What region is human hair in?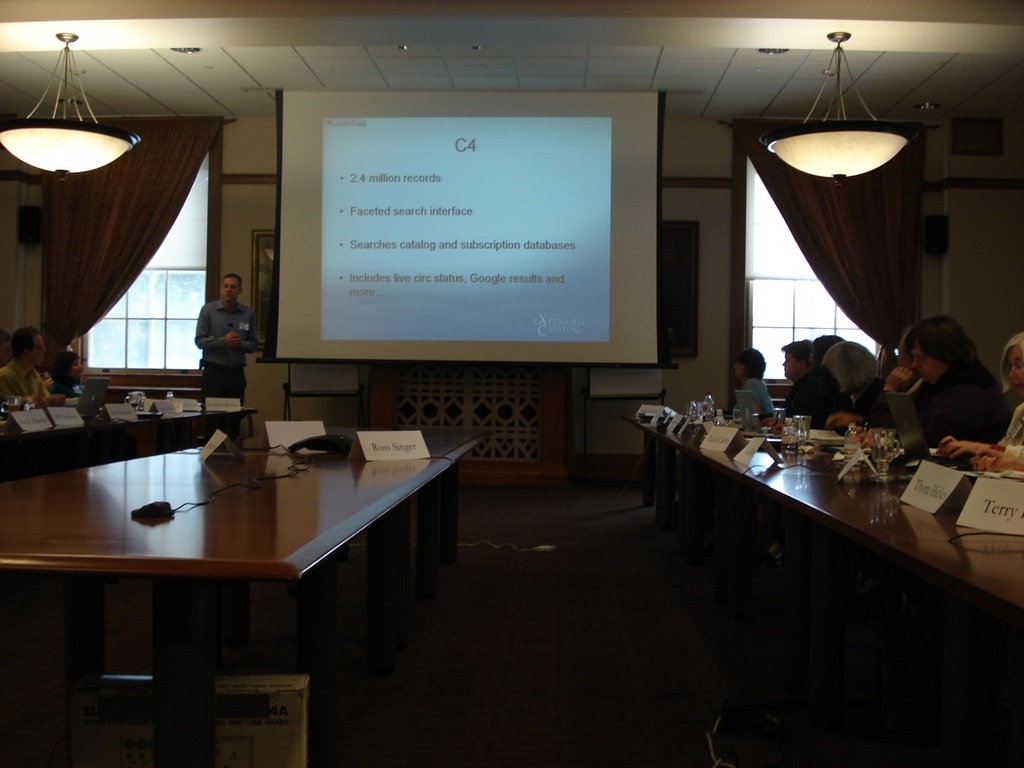
box=[998, 332, 1023, 394].
